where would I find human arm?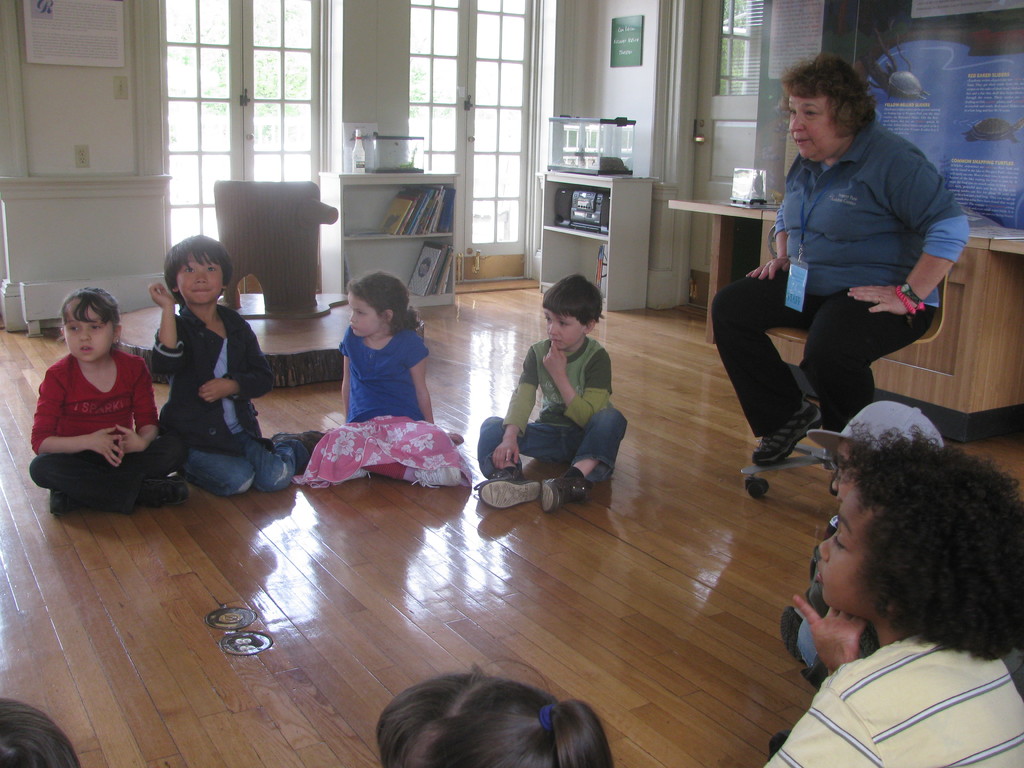
At (x1=852, y1=141, x2=975, y2=316).
